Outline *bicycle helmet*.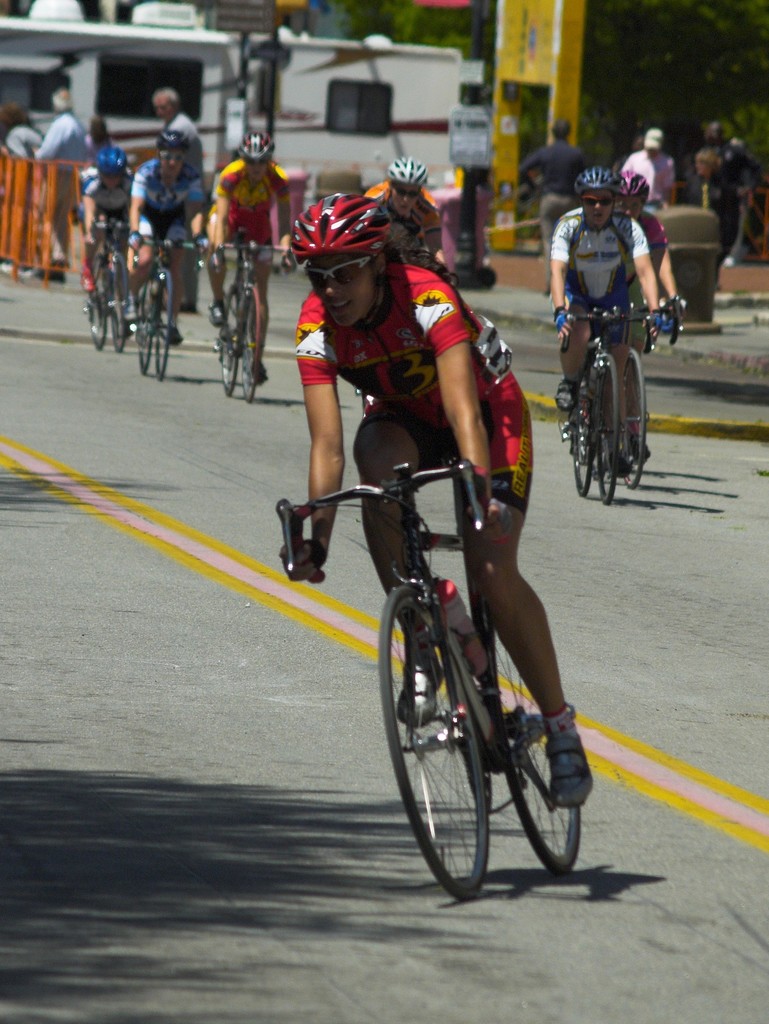
Outline: bbox=[578, 171, 615, 190].
